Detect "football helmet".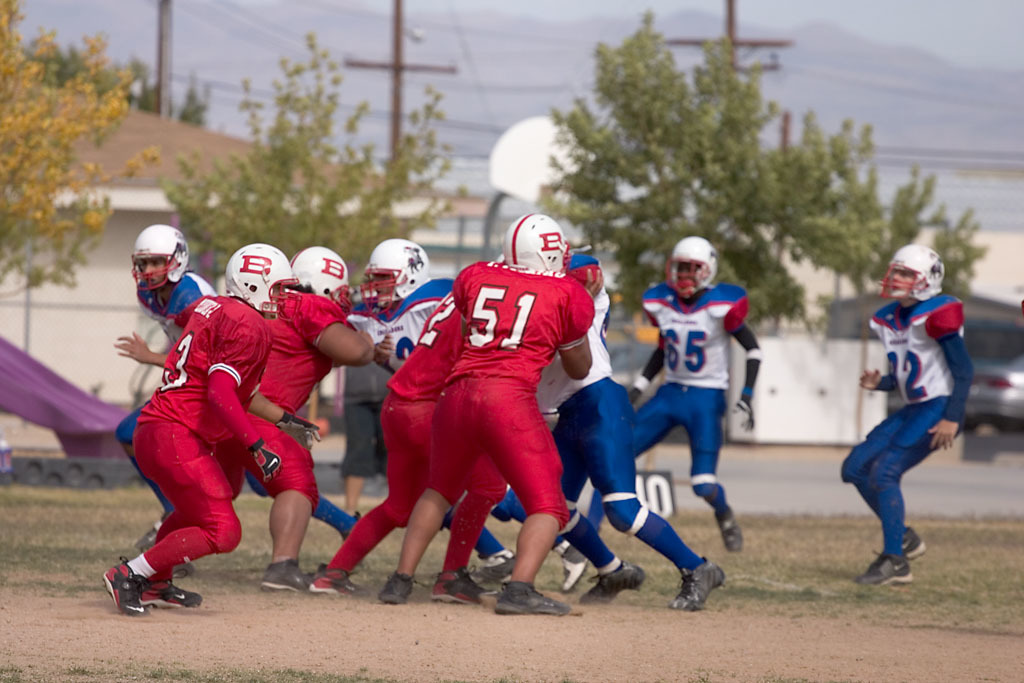
Detected at select_region(881, 246, 951, 292).
